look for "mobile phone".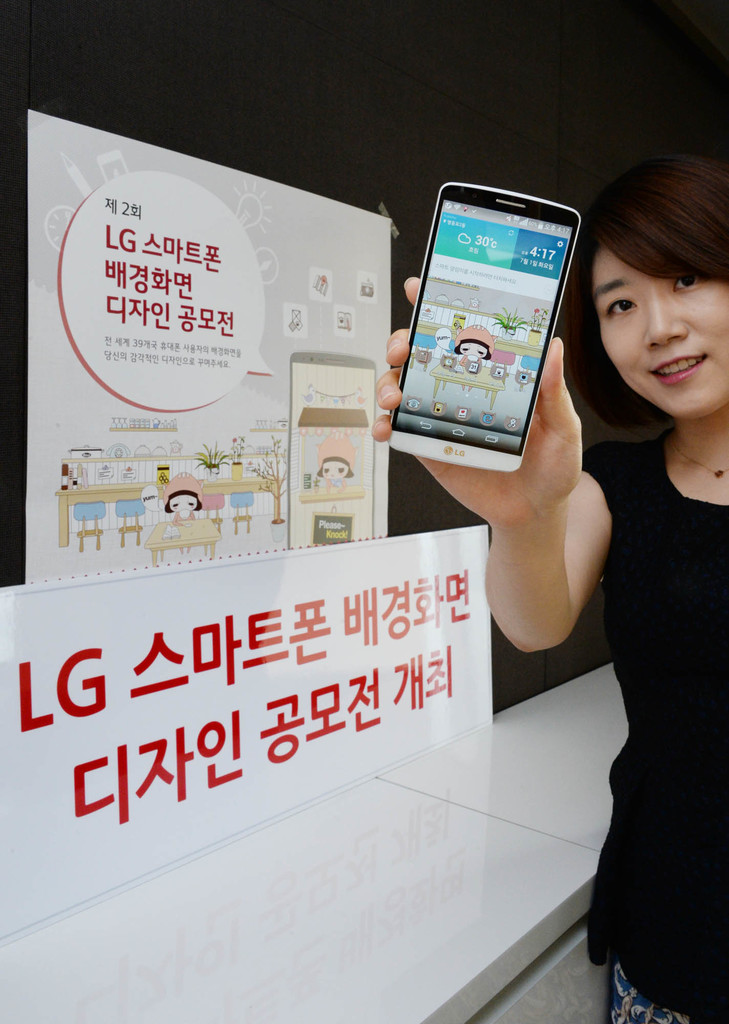
Found: (380, 165, 585, 465).
